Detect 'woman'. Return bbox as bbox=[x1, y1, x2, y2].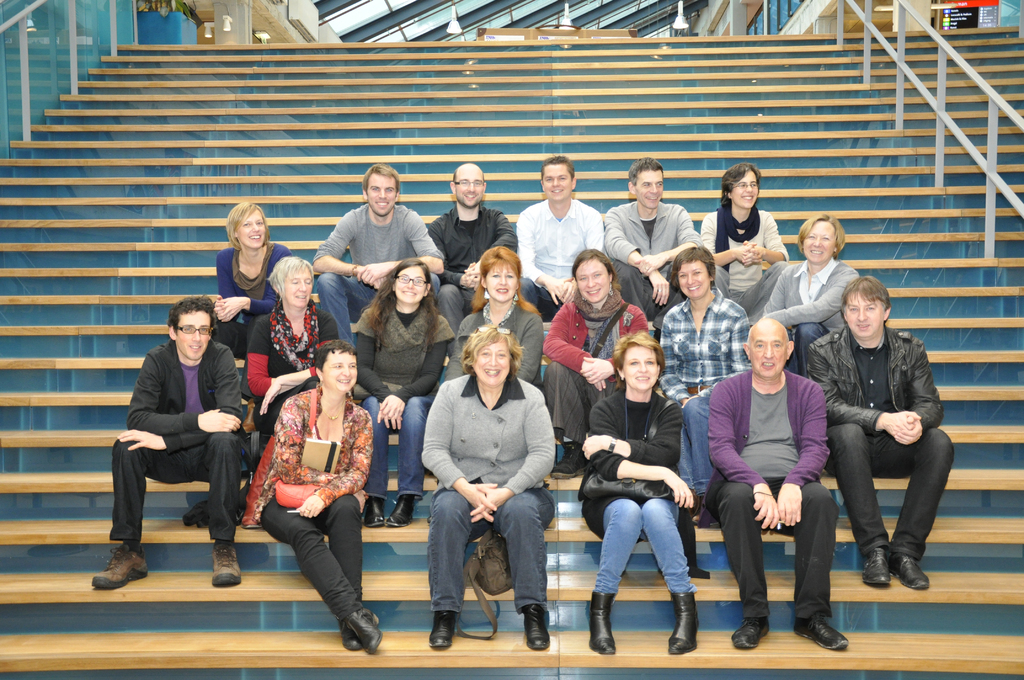
bbox=[662, 241, 754, 512].
